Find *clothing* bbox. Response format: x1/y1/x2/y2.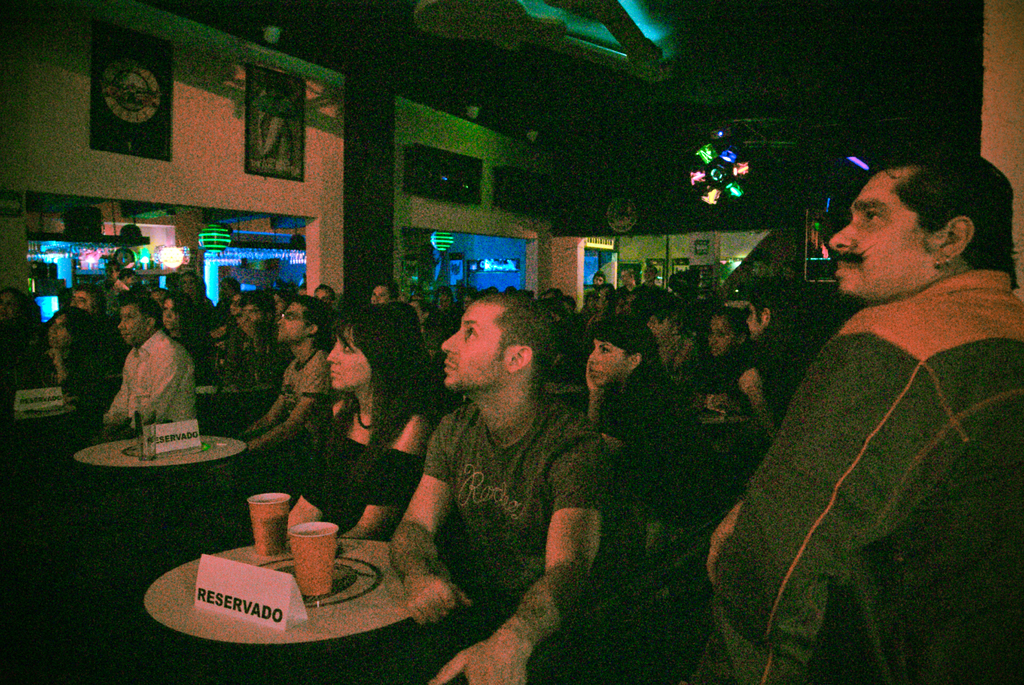
102/328/188/439.
